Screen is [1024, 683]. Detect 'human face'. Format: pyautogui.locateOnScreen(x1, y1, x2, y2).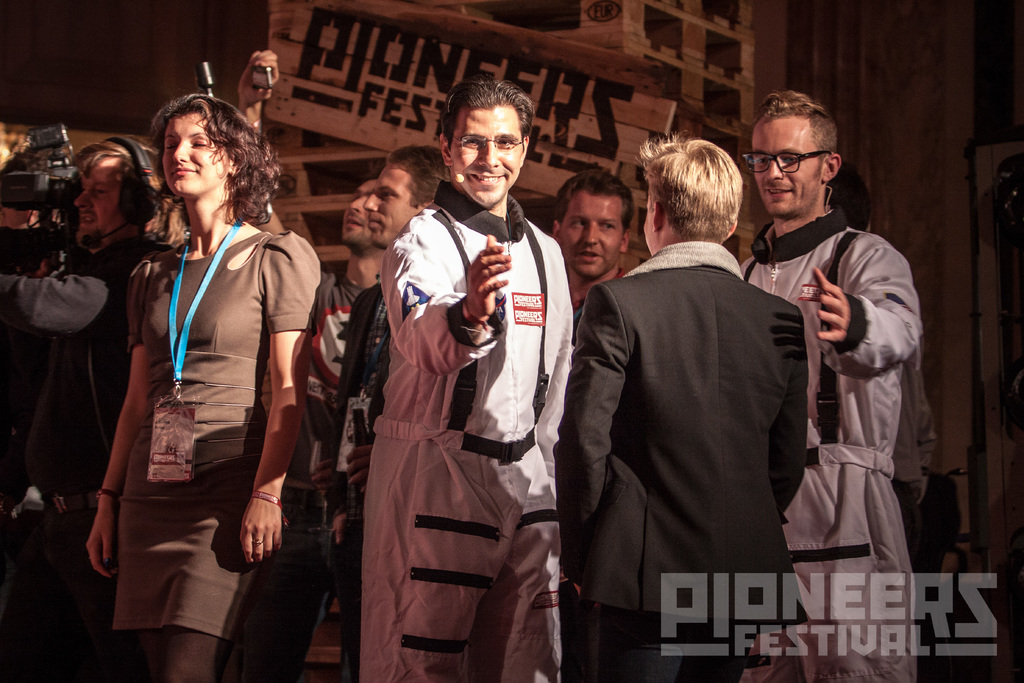
pyautogui.locateOnScreen(344, 181, 376, 245).
